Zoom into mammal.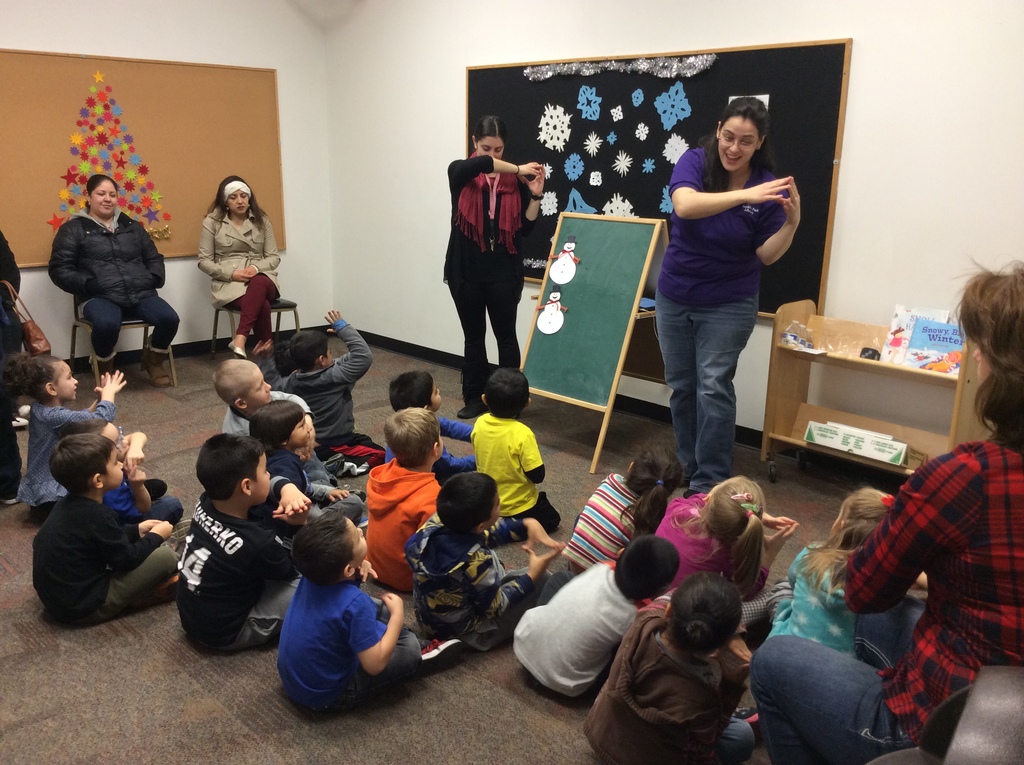
Zoom target: select_region(558, 437, 680, 577).
